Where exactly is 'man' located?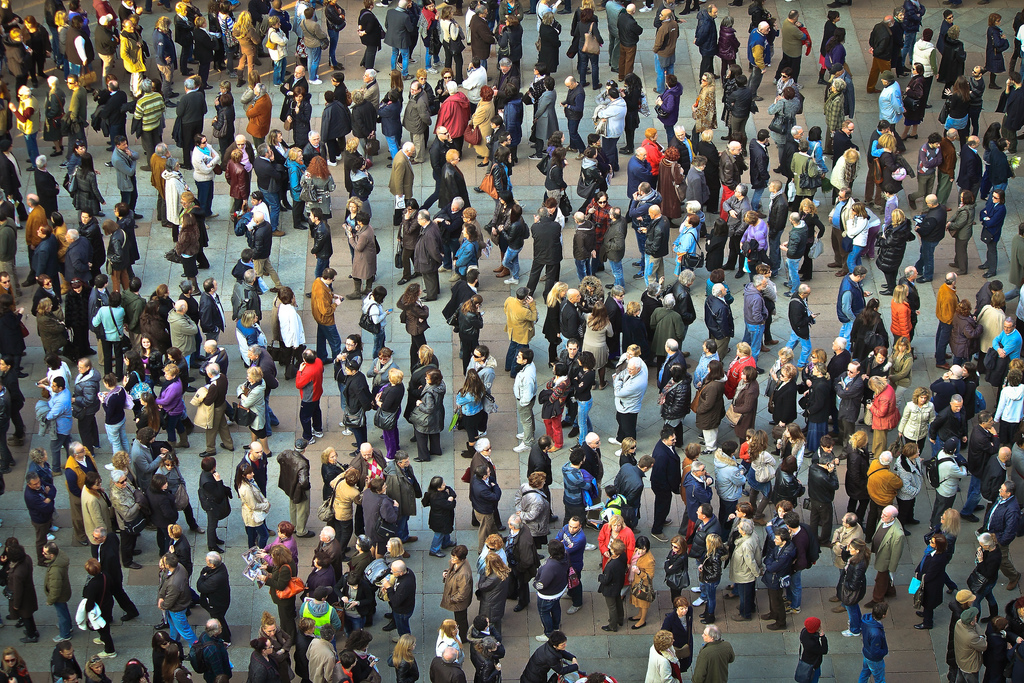
Its bounding box is [x1=900, y1=0, x2=926, y2=71].
